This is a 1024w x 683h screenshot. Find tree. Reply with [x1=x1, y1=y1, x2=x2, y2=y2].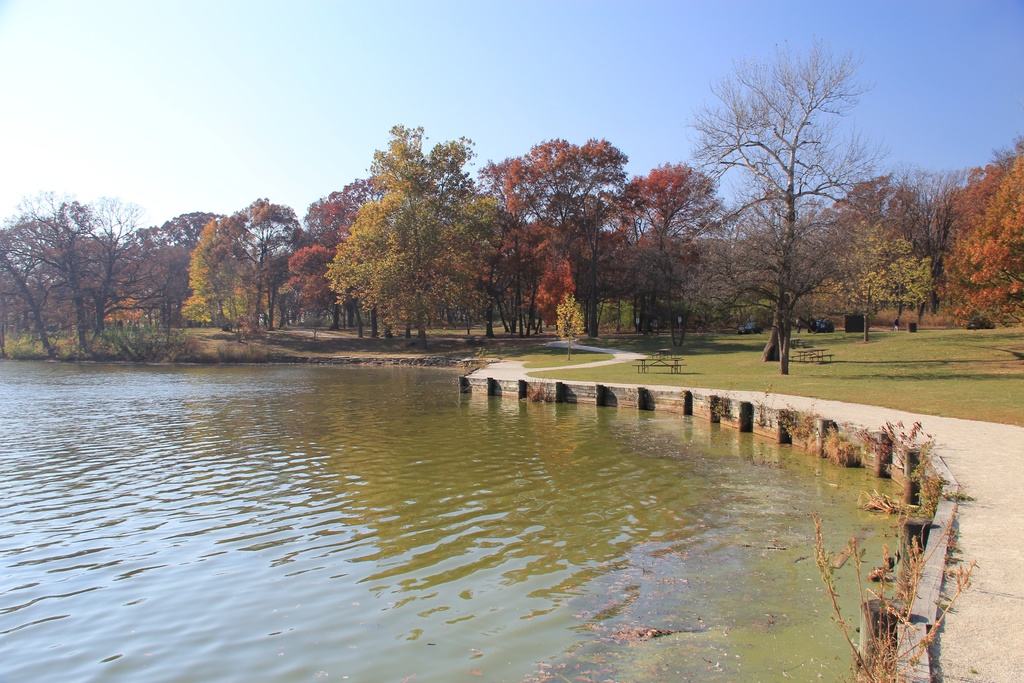
[x1=295, y1=167, x2=385, y2=327].
